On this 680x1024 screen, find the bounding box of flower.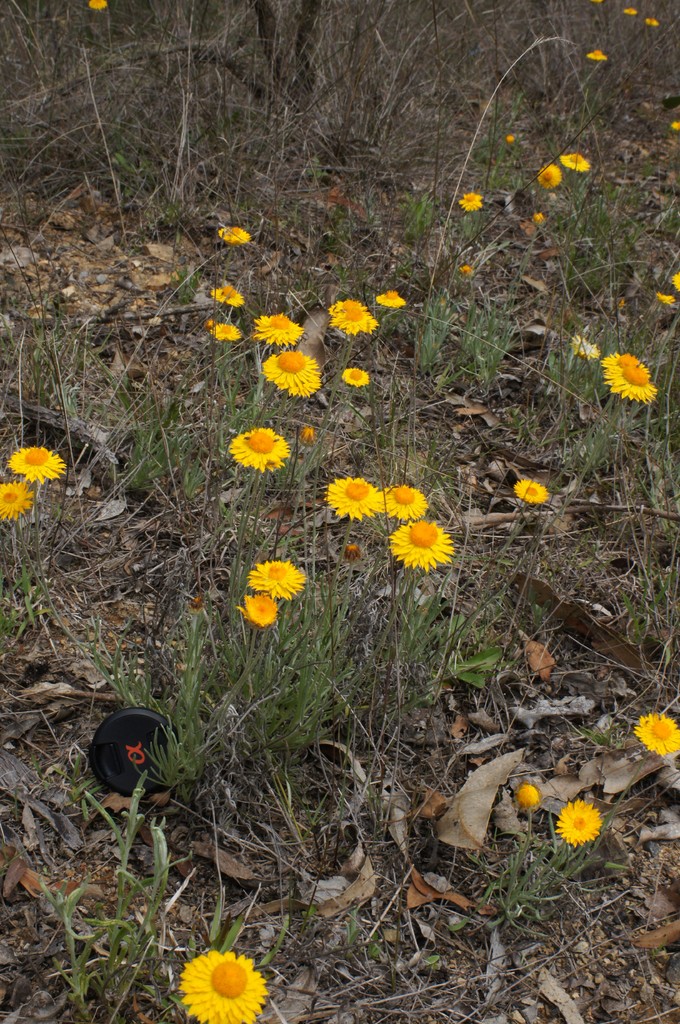
Bounding box: select_region(182, 951, 271, 1023).
